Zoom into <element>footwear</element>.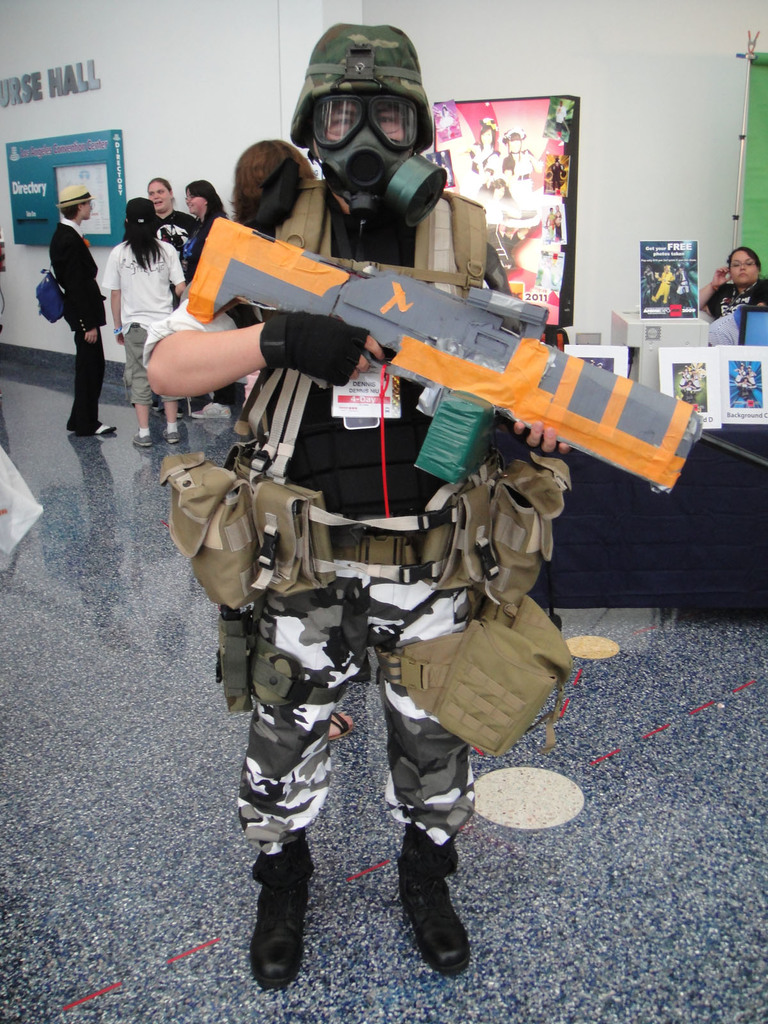
Zoom target: locate(396, 829, 471, 974).
